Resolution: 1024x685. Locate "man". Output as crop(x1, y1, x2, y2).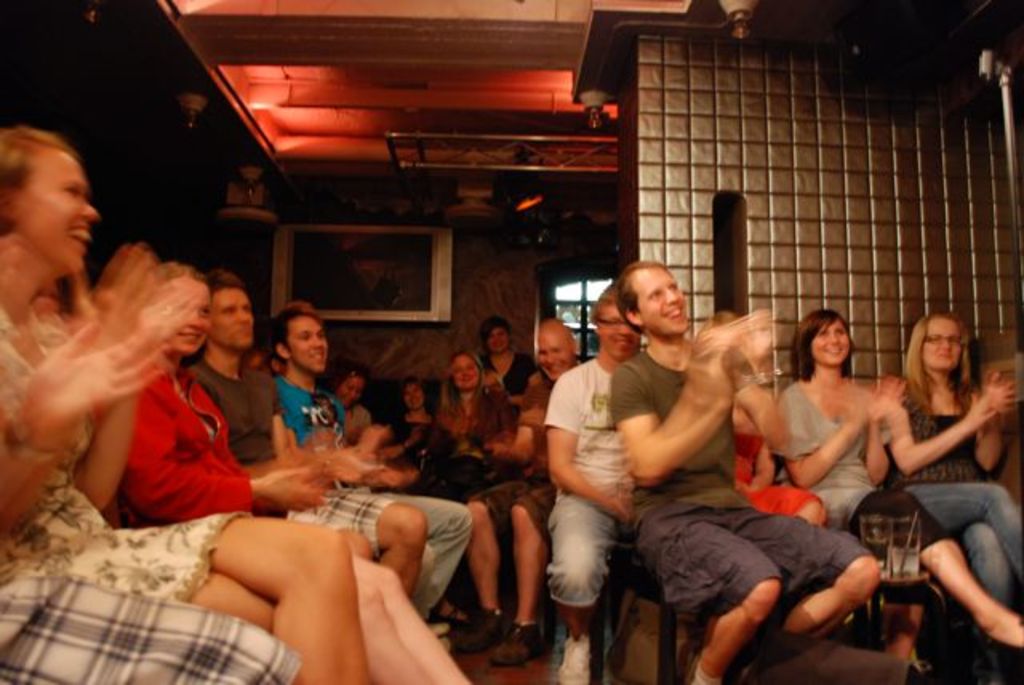
crop(274, 302, 480, 616).
